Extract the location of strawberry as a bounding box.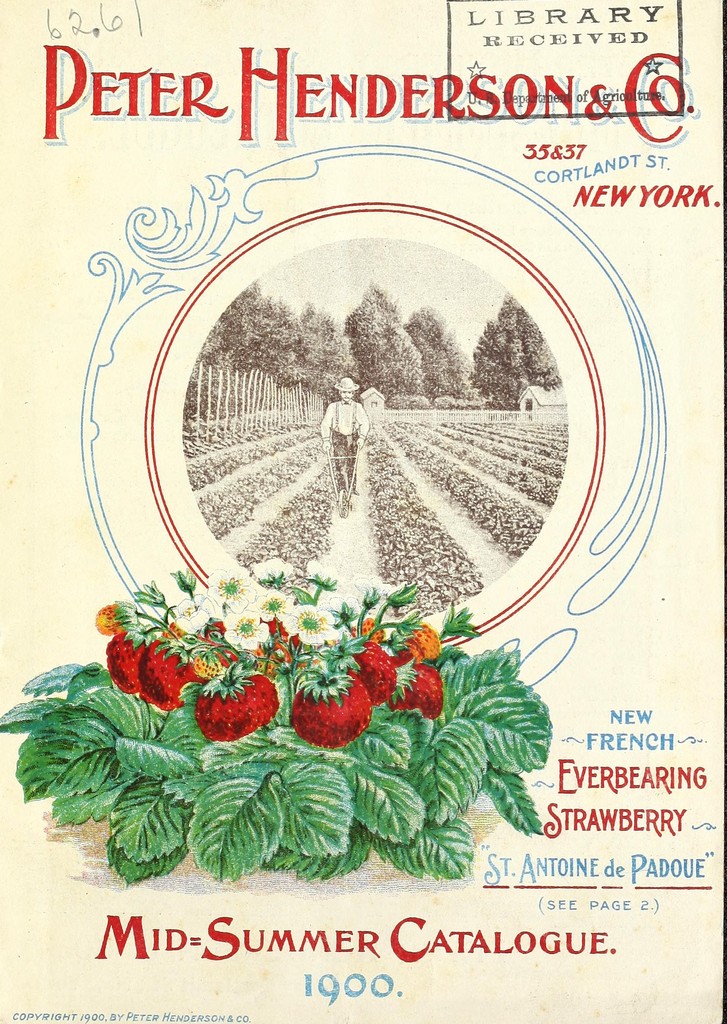
box=[140, 650, 197, 715].
